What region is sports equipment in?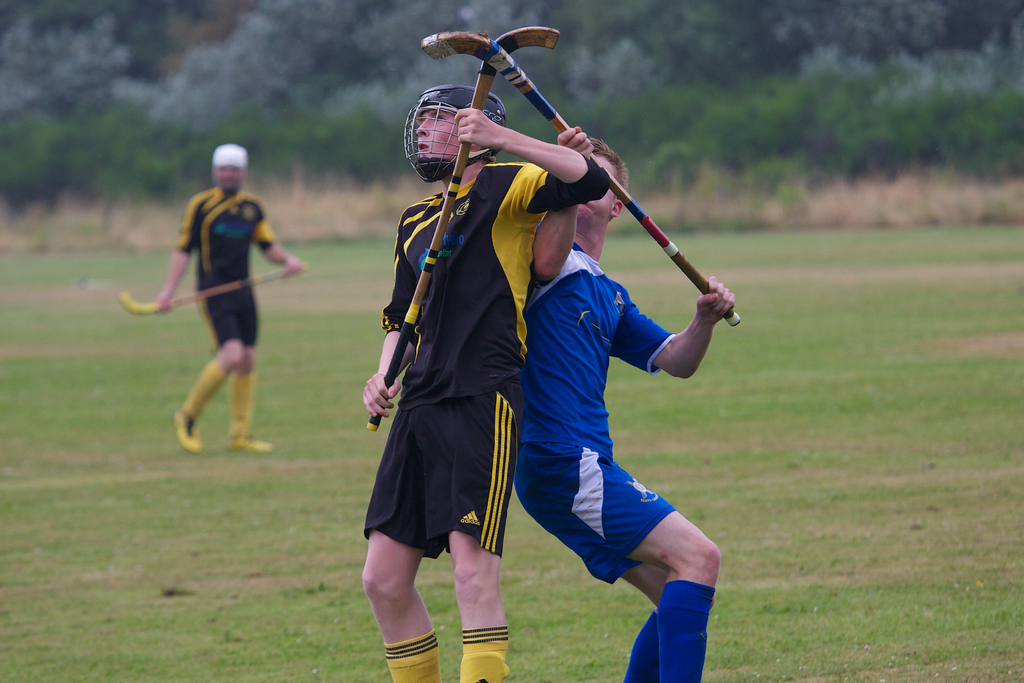
[left=116, top=263, right=305, bottom=313].
